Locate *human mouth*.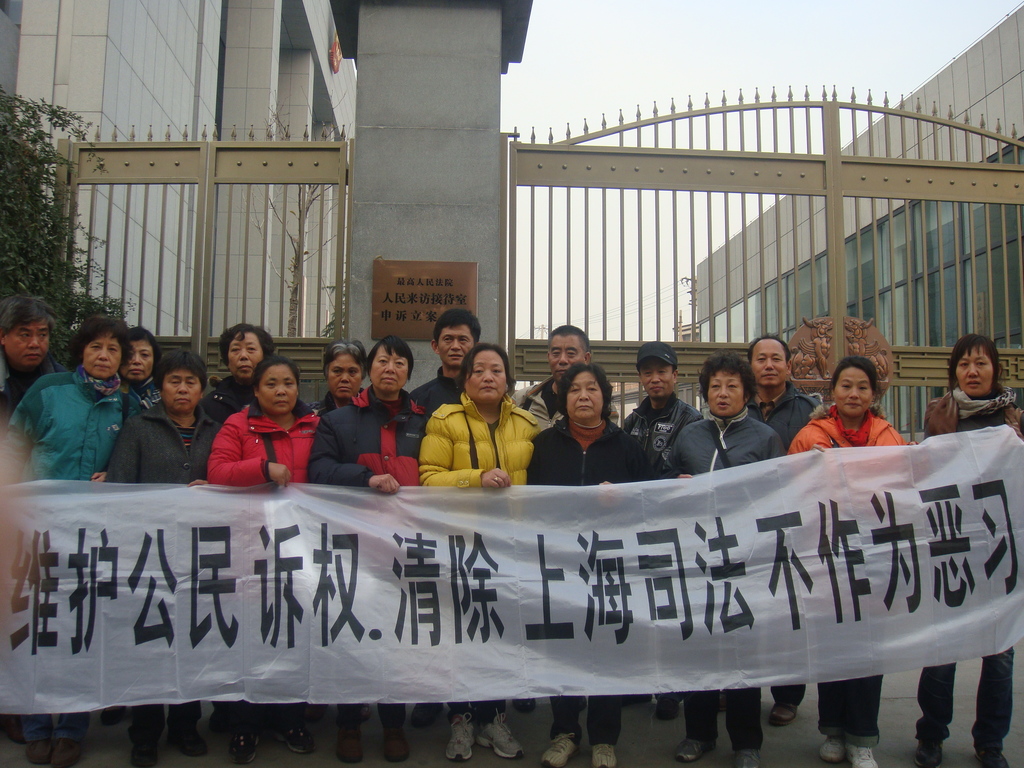
Bounding box: (left=175, top=397, right=193, bottom=405).
